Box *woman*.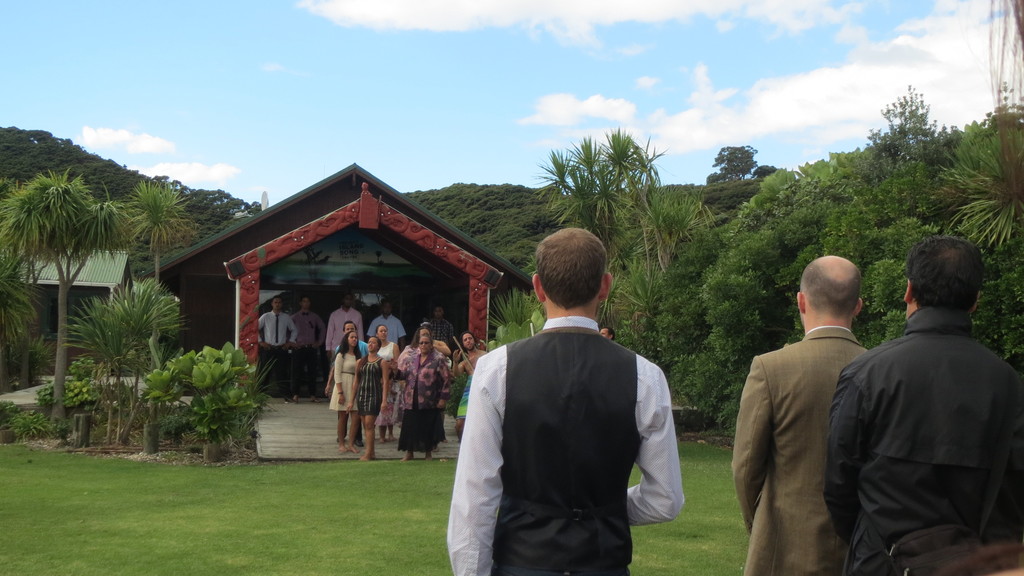
[left=458, top=329, right=492, bottom=443].
